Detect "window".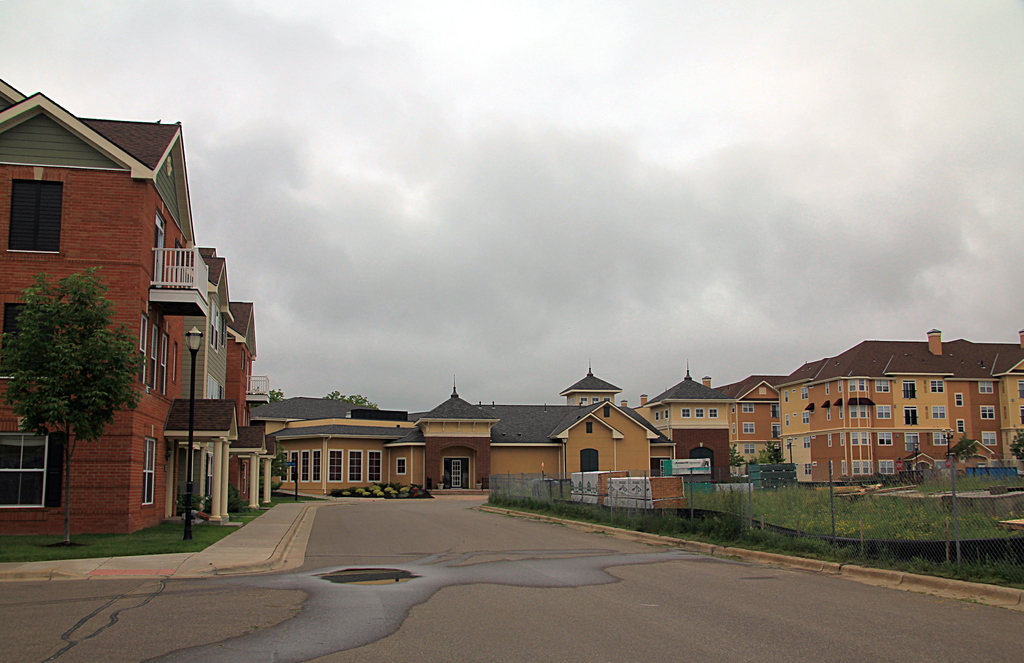
Detected at [955,419,967,433].
